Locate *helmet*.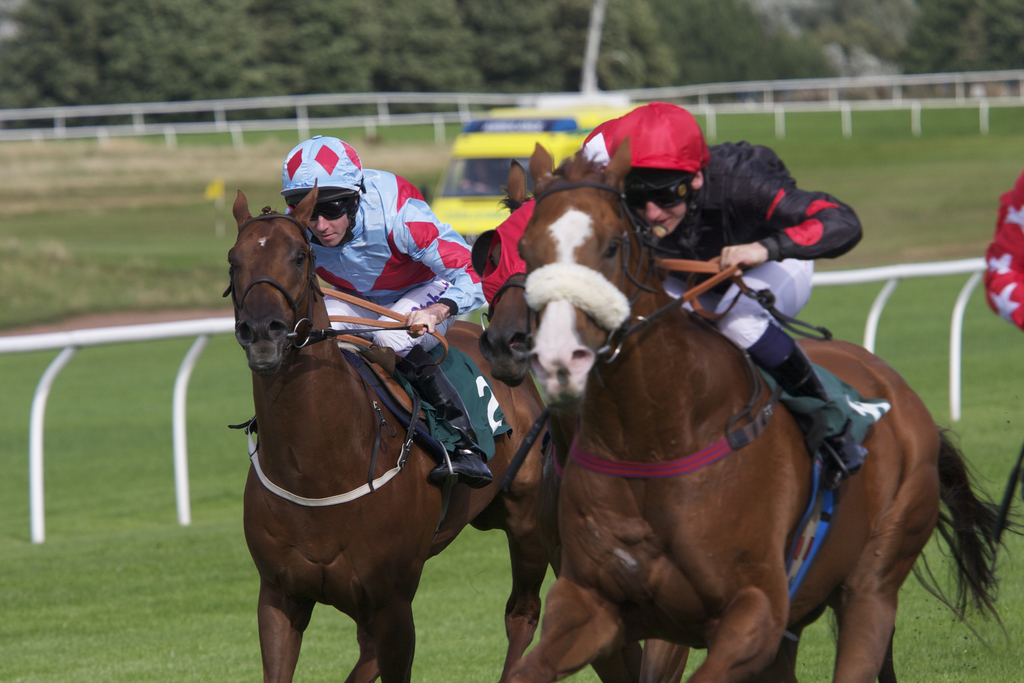
Bounding box: rect(611, 103, 707, 242).
